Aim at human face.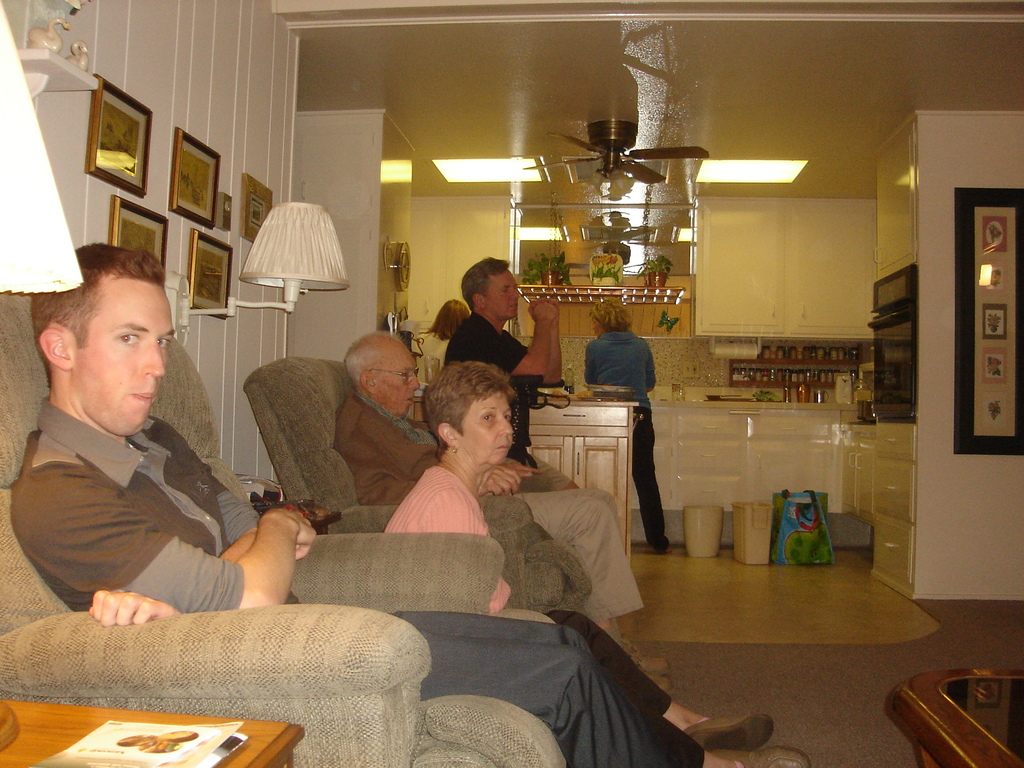
Aimed at pyautogui.locateOnScreen(454, 395, 513, 465).
